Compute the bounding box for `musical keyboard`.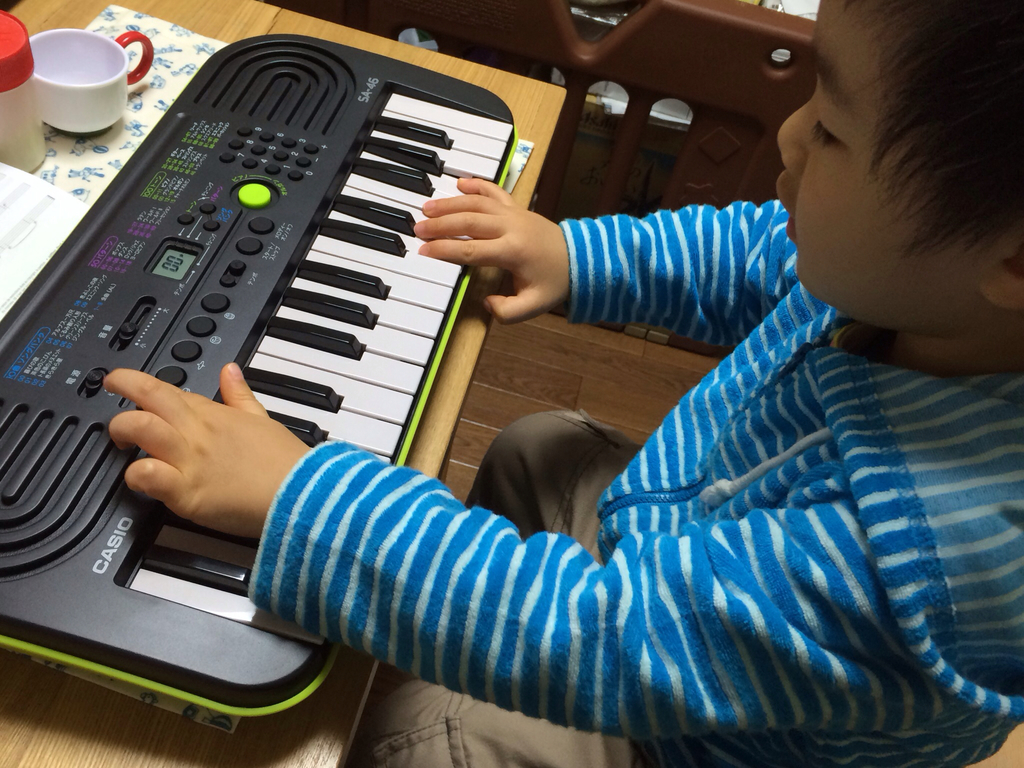
(left=20, top=63, right=579, bottom=633).
